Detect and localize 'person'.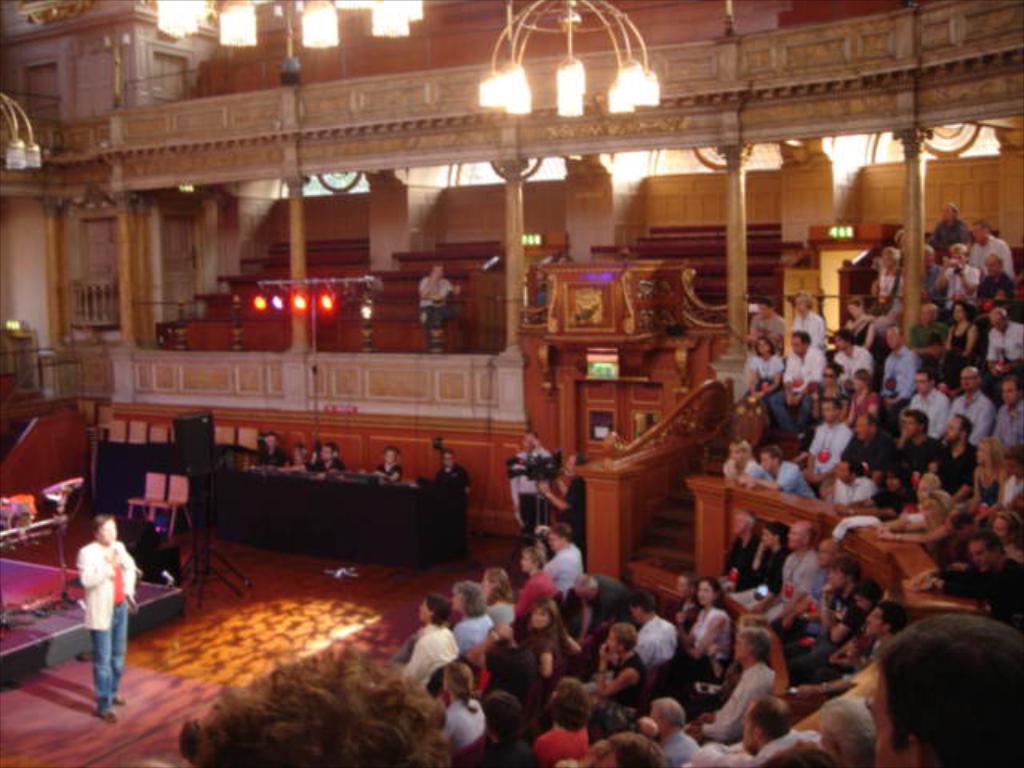
Localized at locate(366, 443, 411, 486).
